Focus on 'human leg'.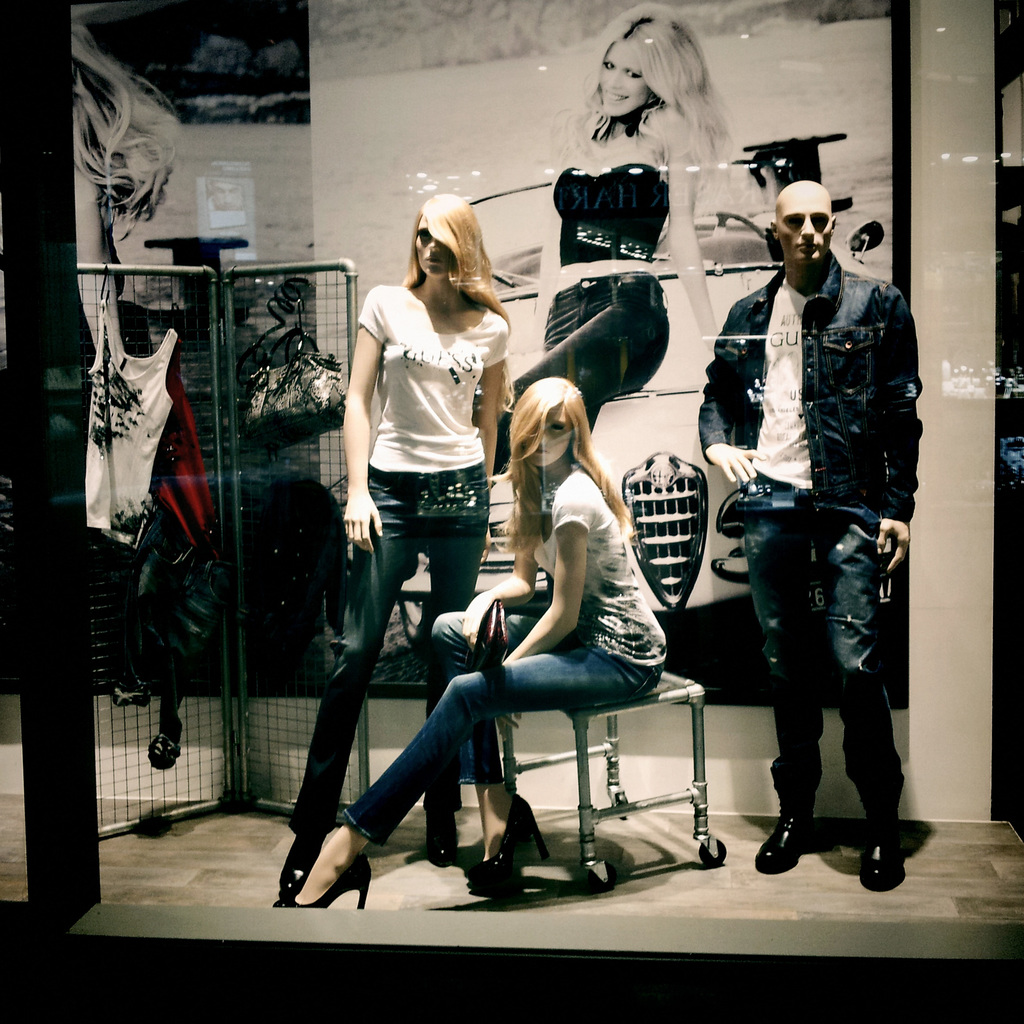
Focused at crop(277, 499, 428, 899).
